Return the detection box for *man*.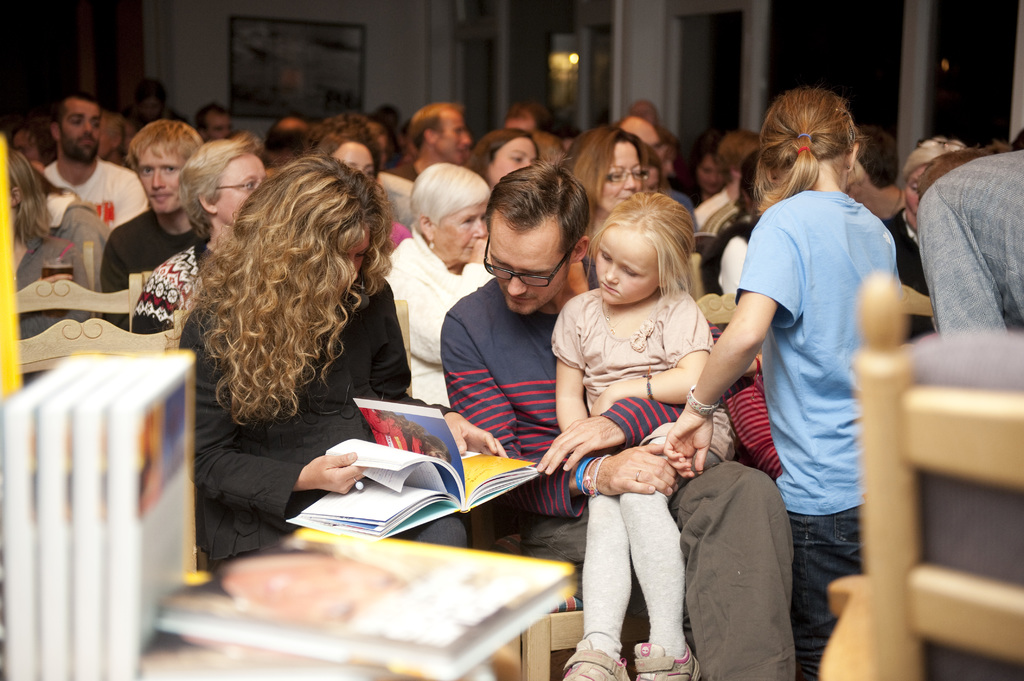
bbox=[95, 116, 195, 283].
